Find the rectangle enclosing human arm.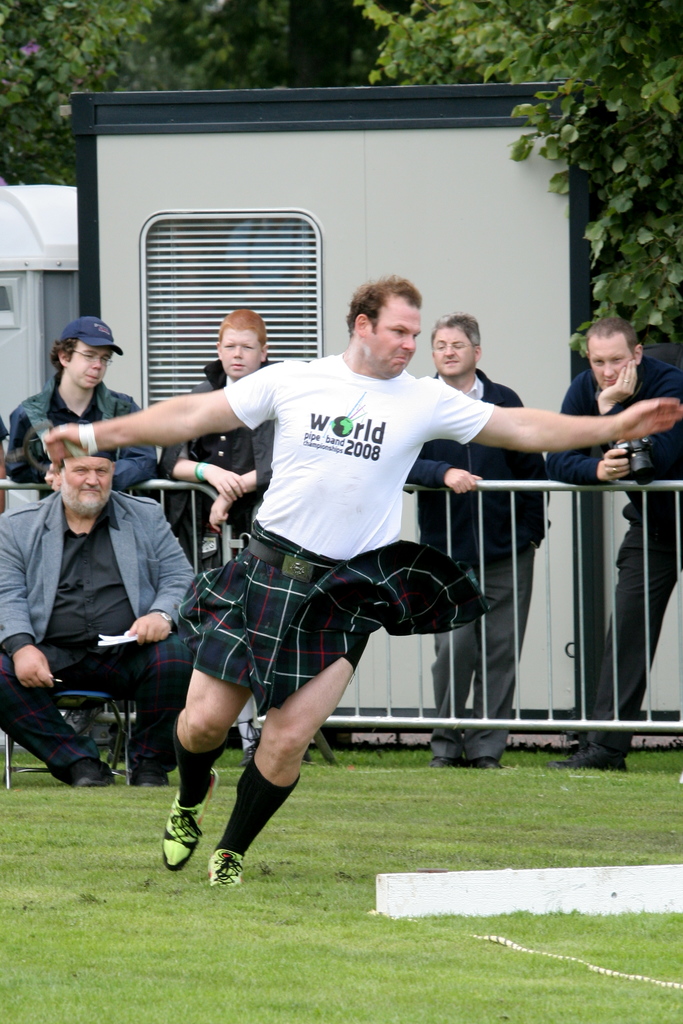
[112,396,163,490].
